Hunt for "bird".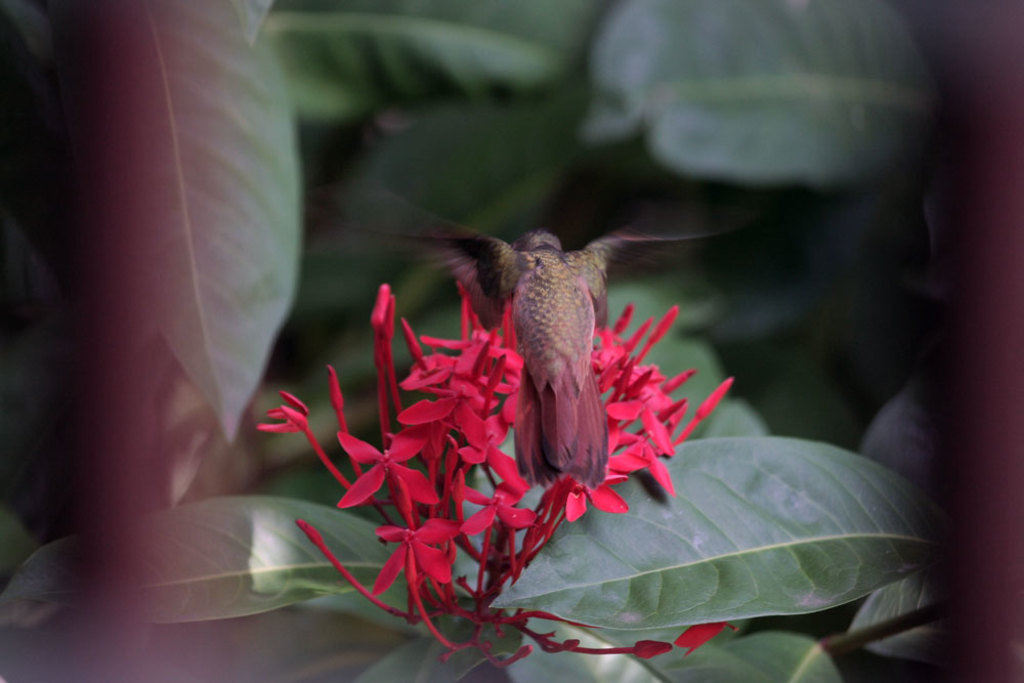
Hunted down at pyautogui.locateOnScreen(319, 201, 780, 496).
